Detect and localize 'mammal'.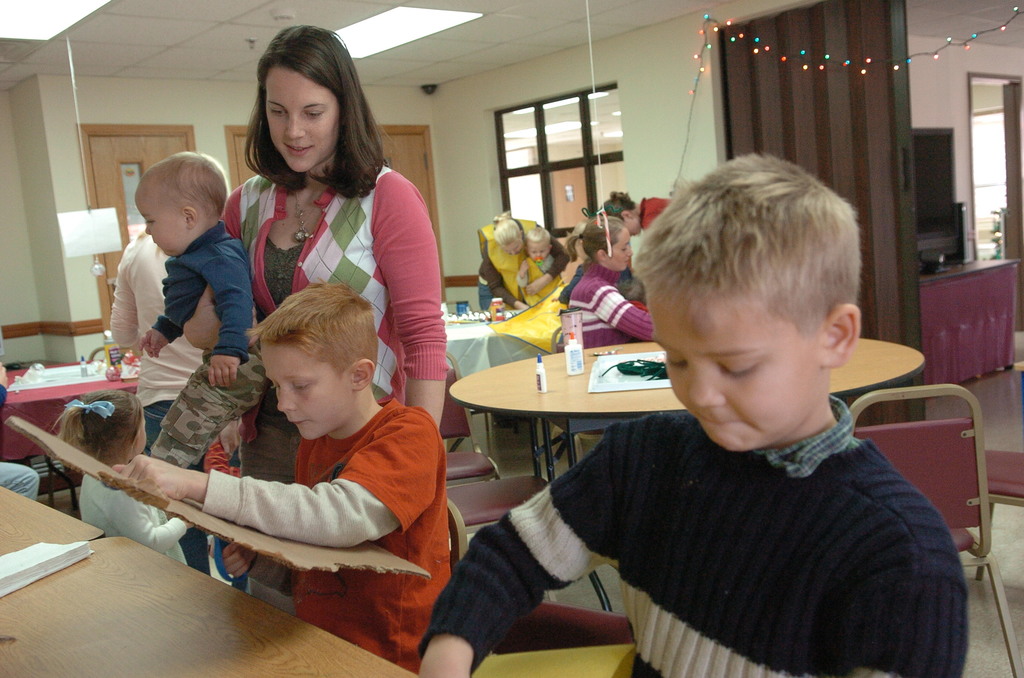
Localized at [564, 216, 593, 282].
